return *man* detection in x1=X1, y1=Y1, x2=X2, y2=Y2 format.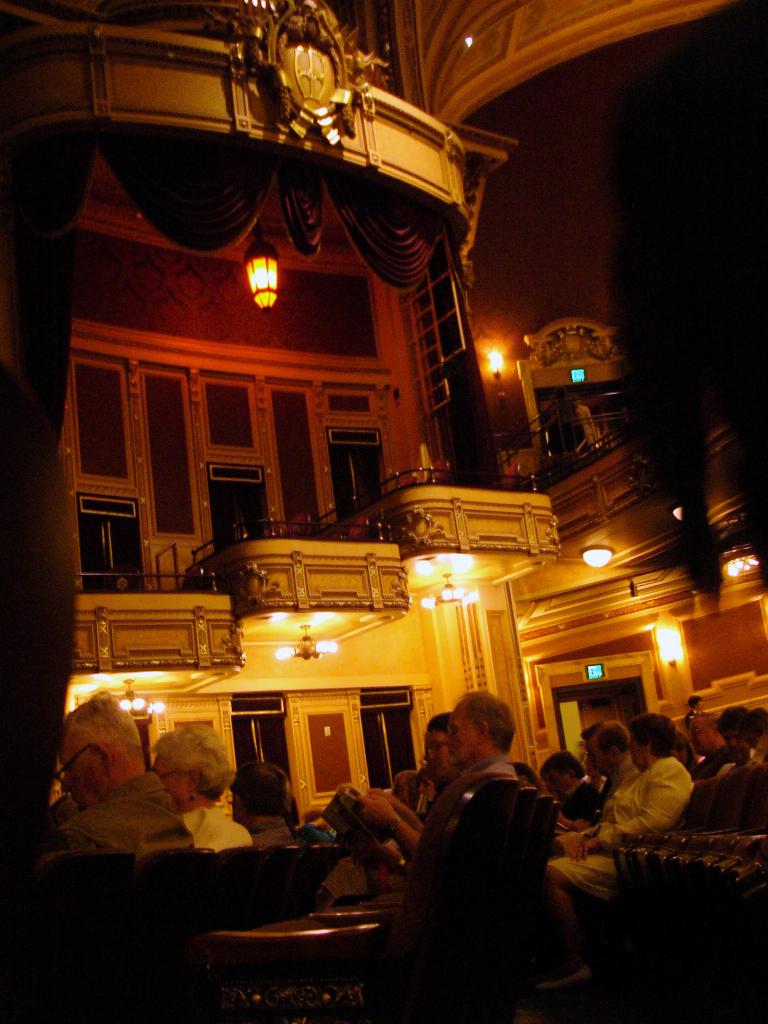
x1=552, y1=725, x2=641, y2=832.
